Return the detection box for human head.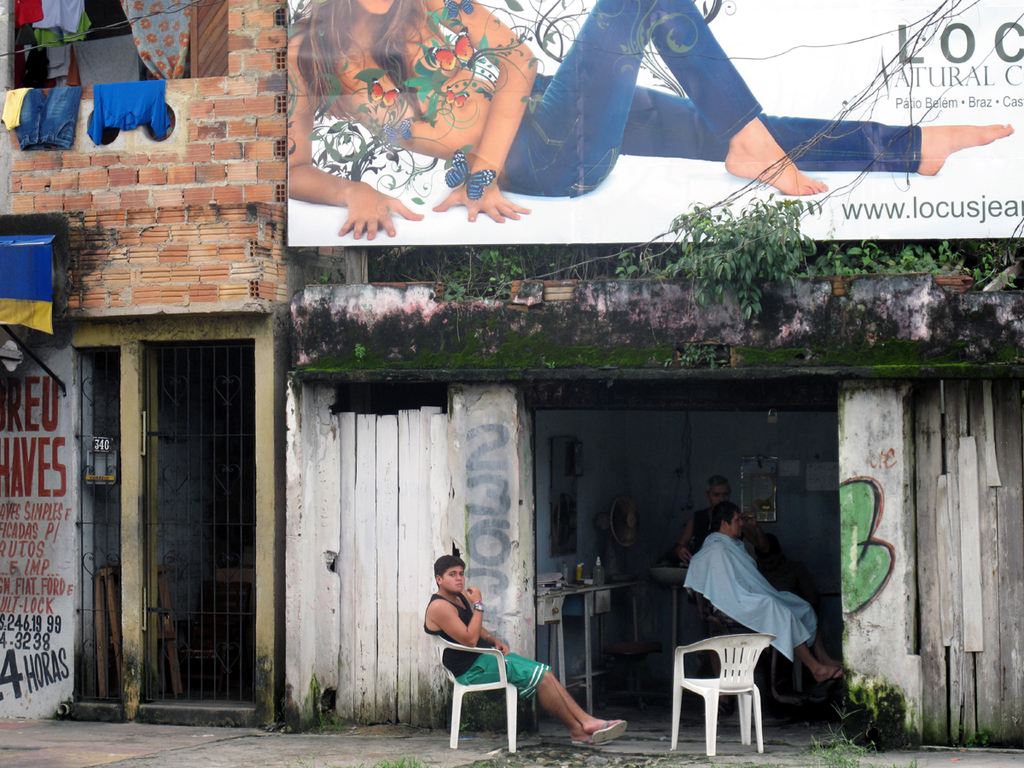
(left=712, top=500, right=745, bottom=542).
